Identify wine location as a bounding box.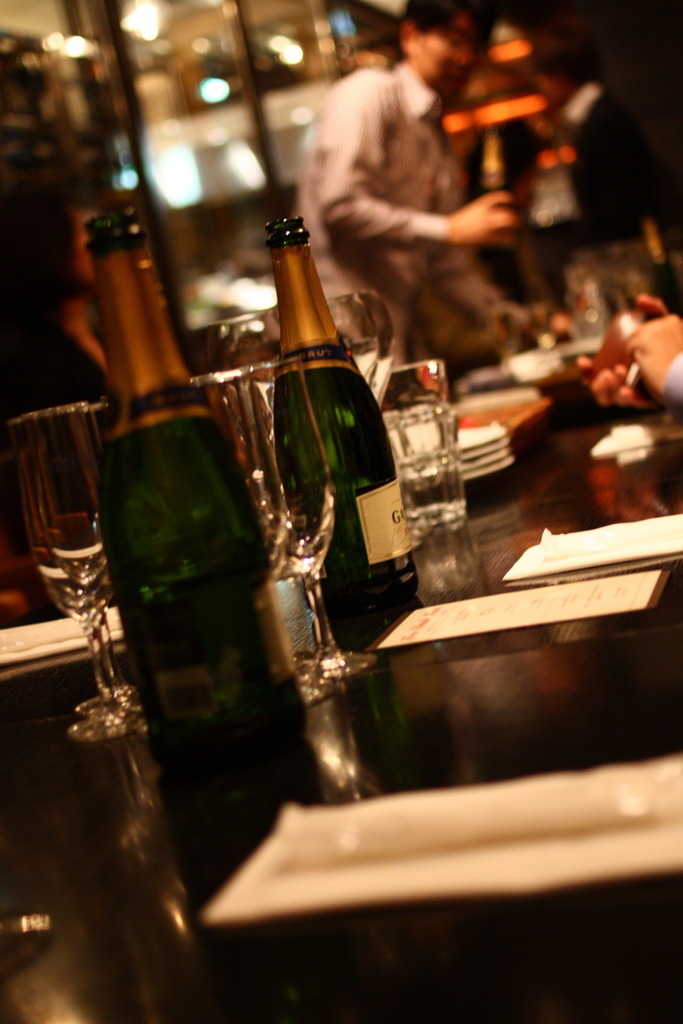
pyautogui.locateOnScreen(267, 214, 422, 609).
